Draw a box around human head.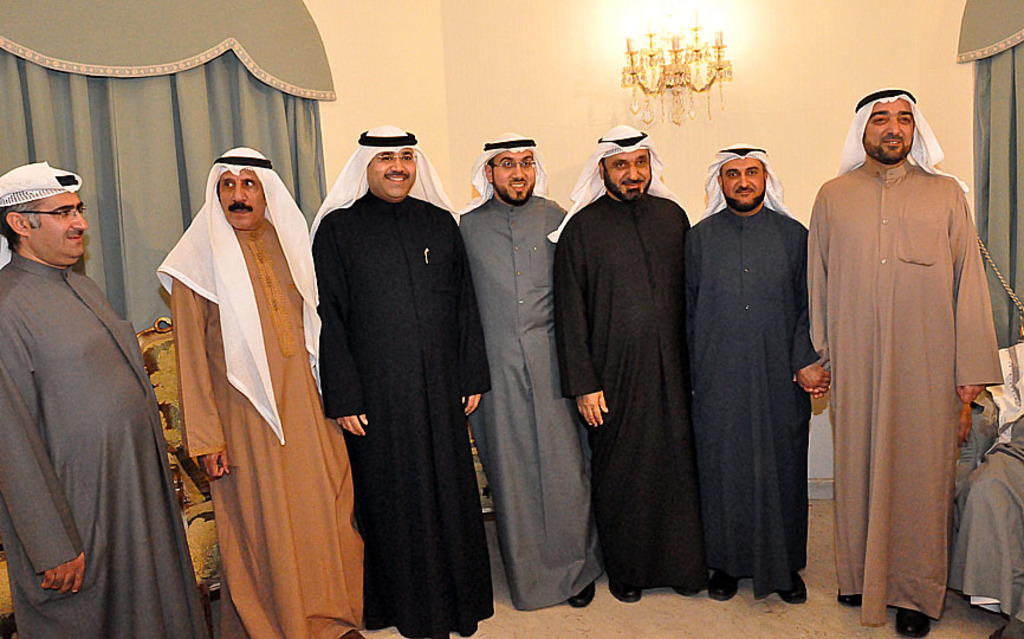
[485, 130, 543, 209].
